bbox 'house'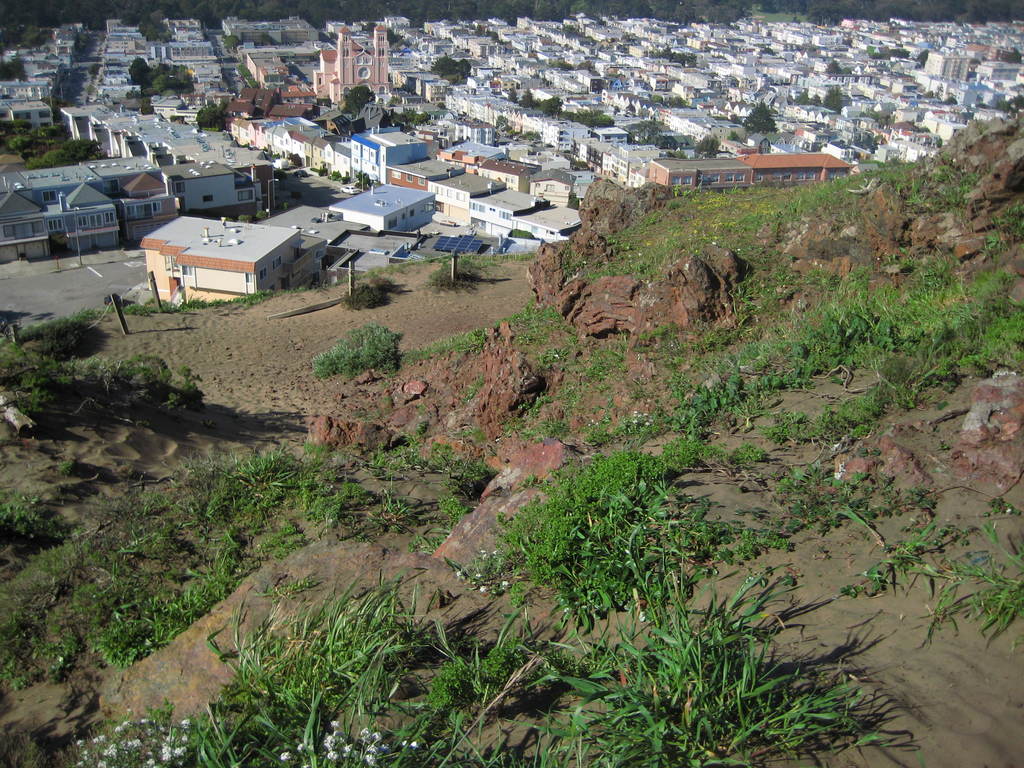
(307,19,400,105)
